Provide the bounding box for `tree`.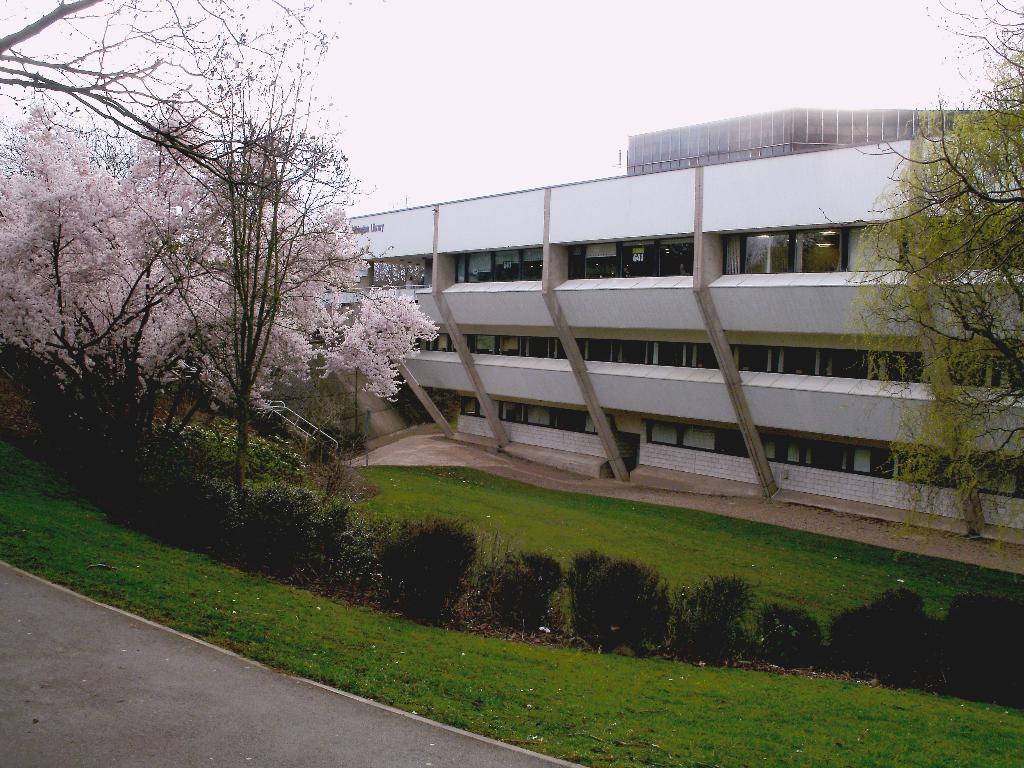
BBox(0, 0, 439, 511).
